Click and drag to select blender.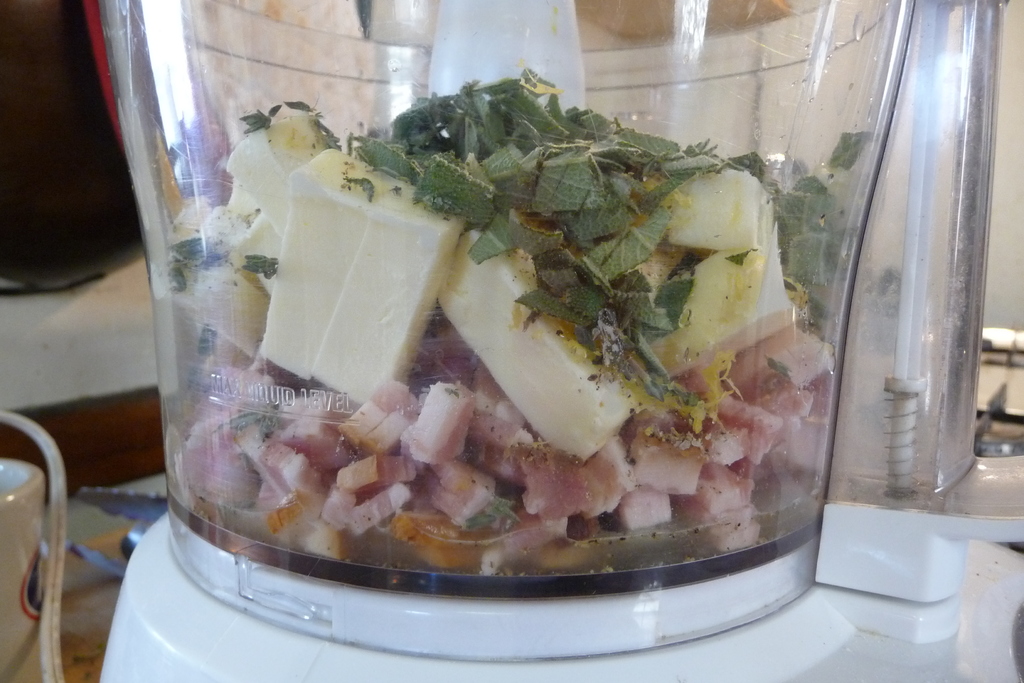
Selection: BBox(93, 0, 1023, 682).
